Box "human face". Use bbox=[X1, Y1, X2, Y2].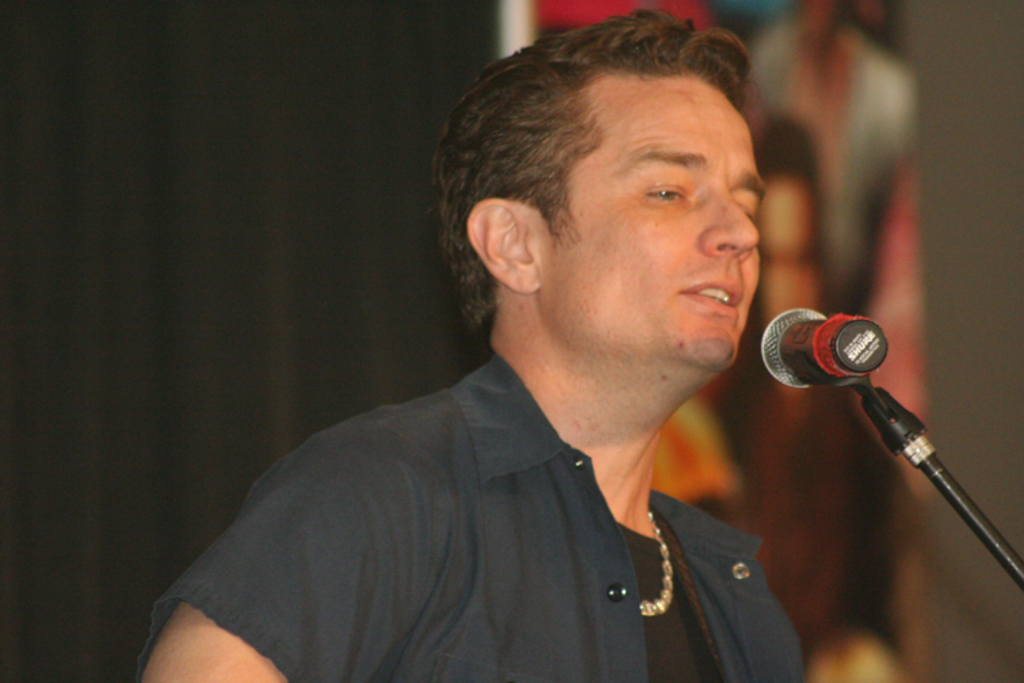
bbox=[535, 75, 768, 366].
